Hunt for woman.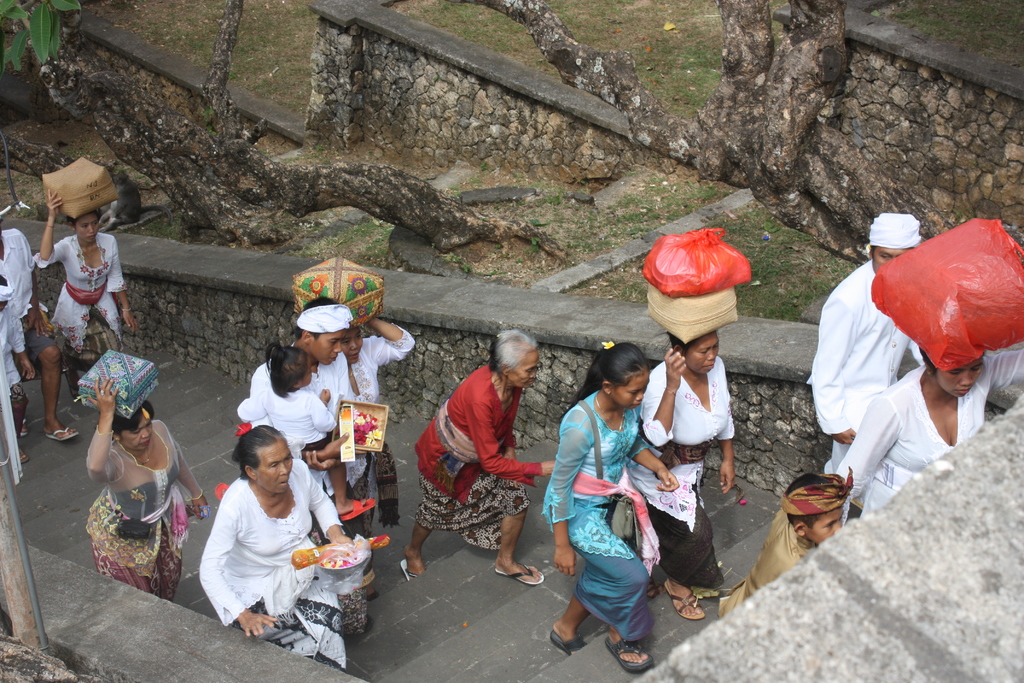
Hunted down at BBox(543, 340, 681, 677).
